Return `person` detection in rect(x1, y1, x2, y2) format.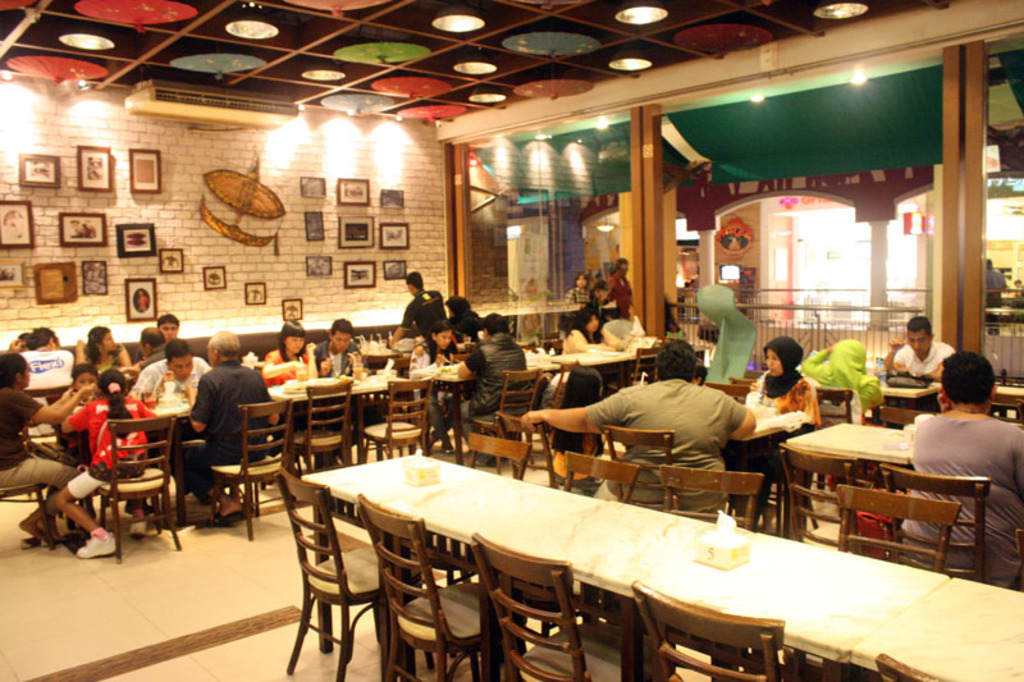
rect(132, 337, 211, 481).
